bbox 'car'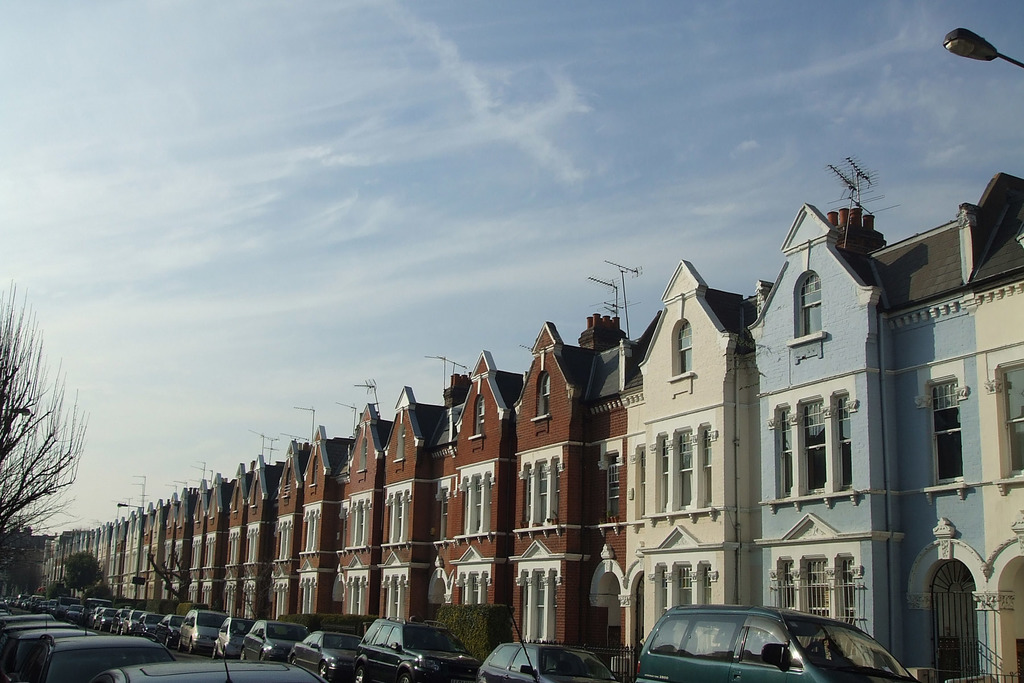
(287,627,364,680)
